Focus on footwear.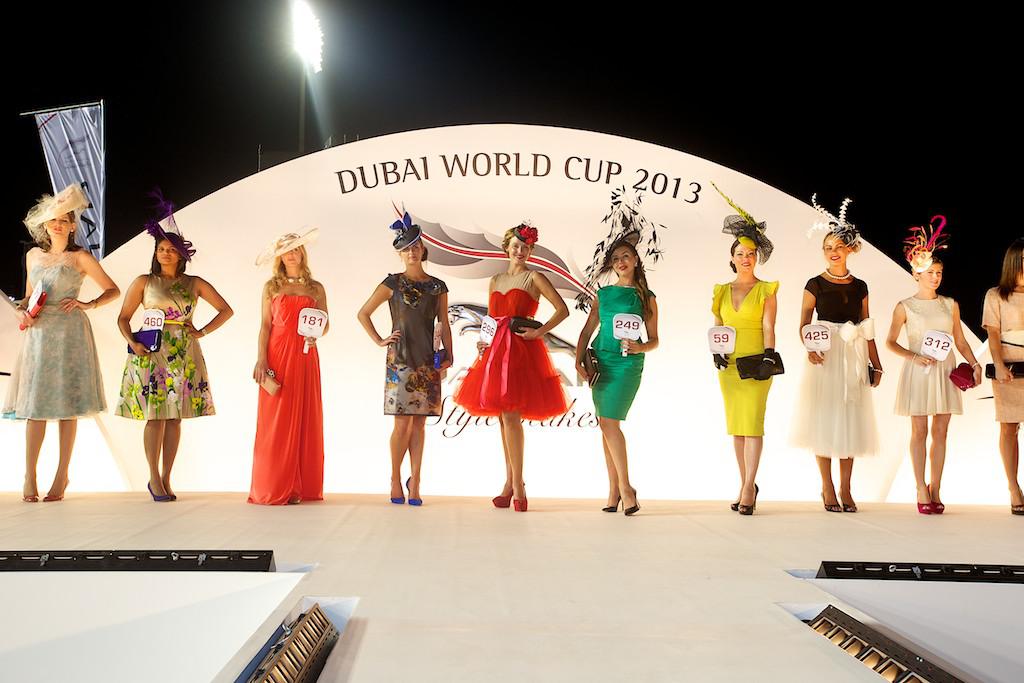
Focused at crop(914, 500, 930, 517).
